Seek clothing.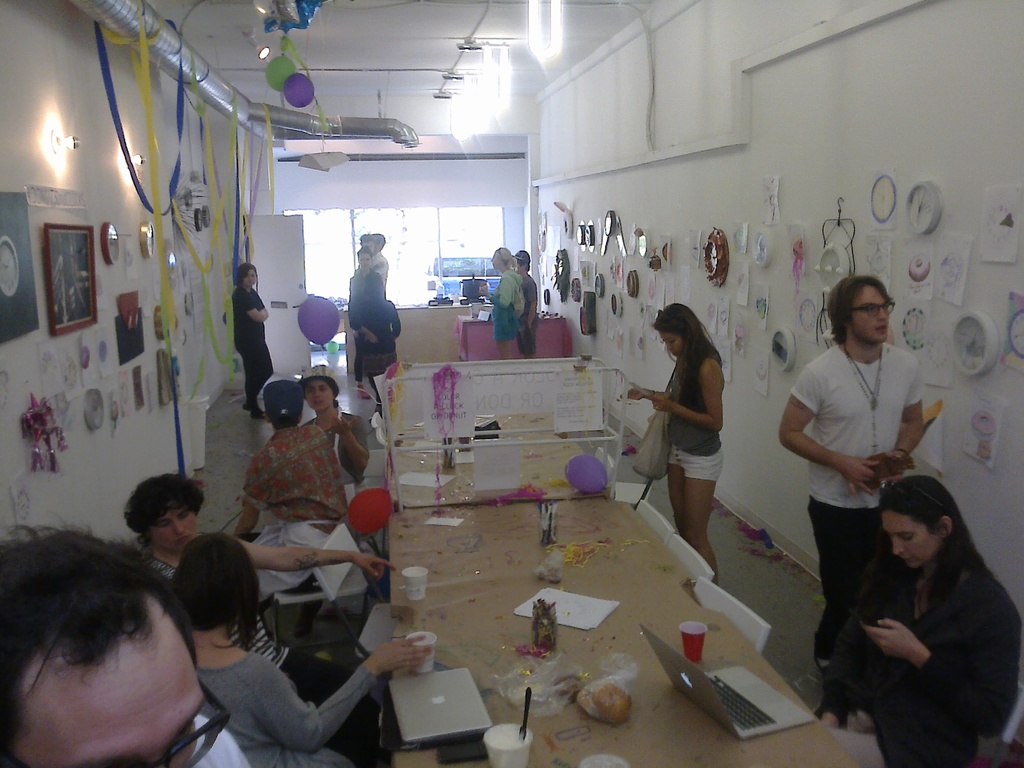
pyautogui.locateOnScreen(364, 287, 399, 363).
